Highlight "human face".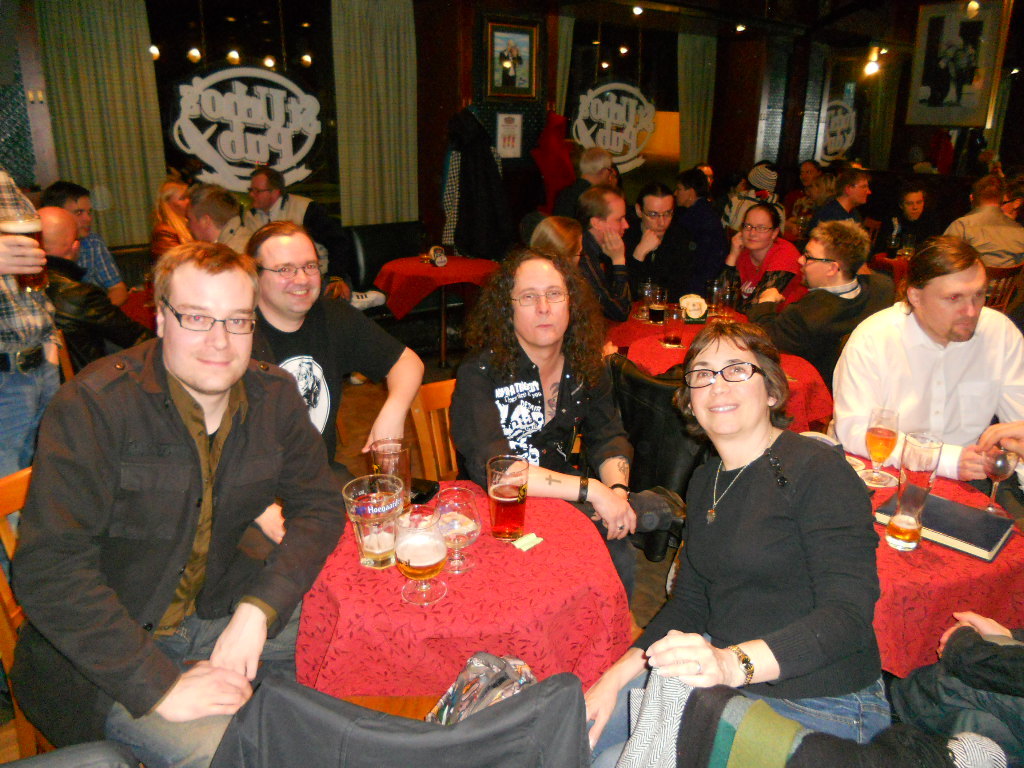
Highlighted region: (798, 158, 822, 187).
